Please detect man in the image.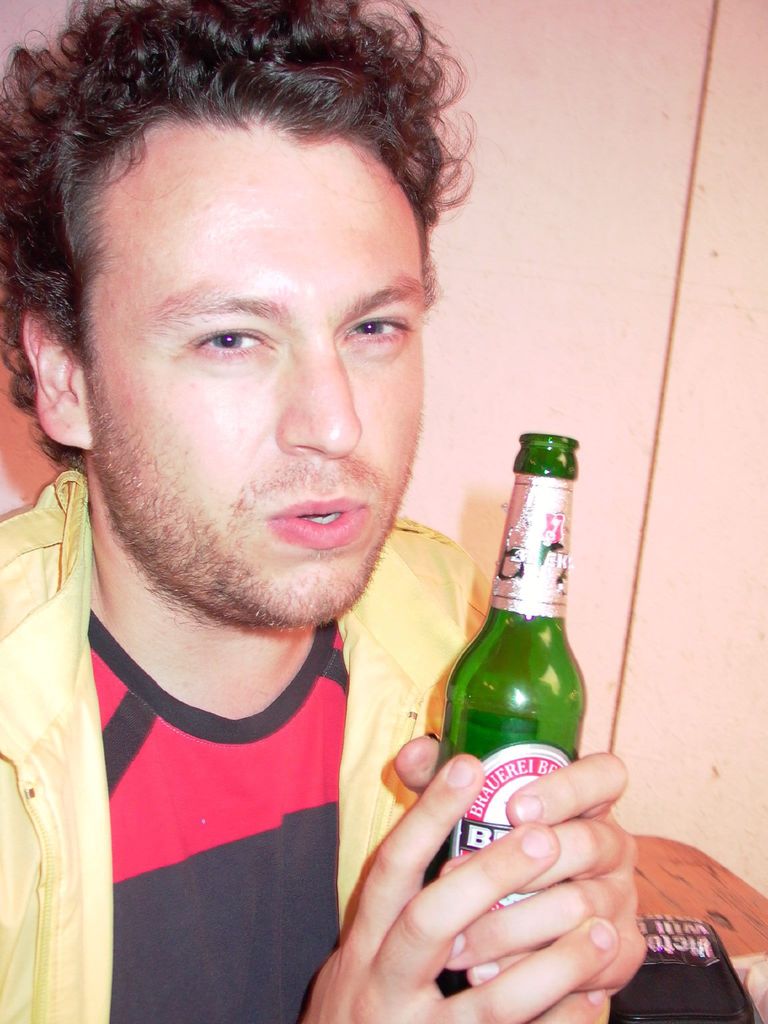
bbox=(0, 1, 568, 1019).
